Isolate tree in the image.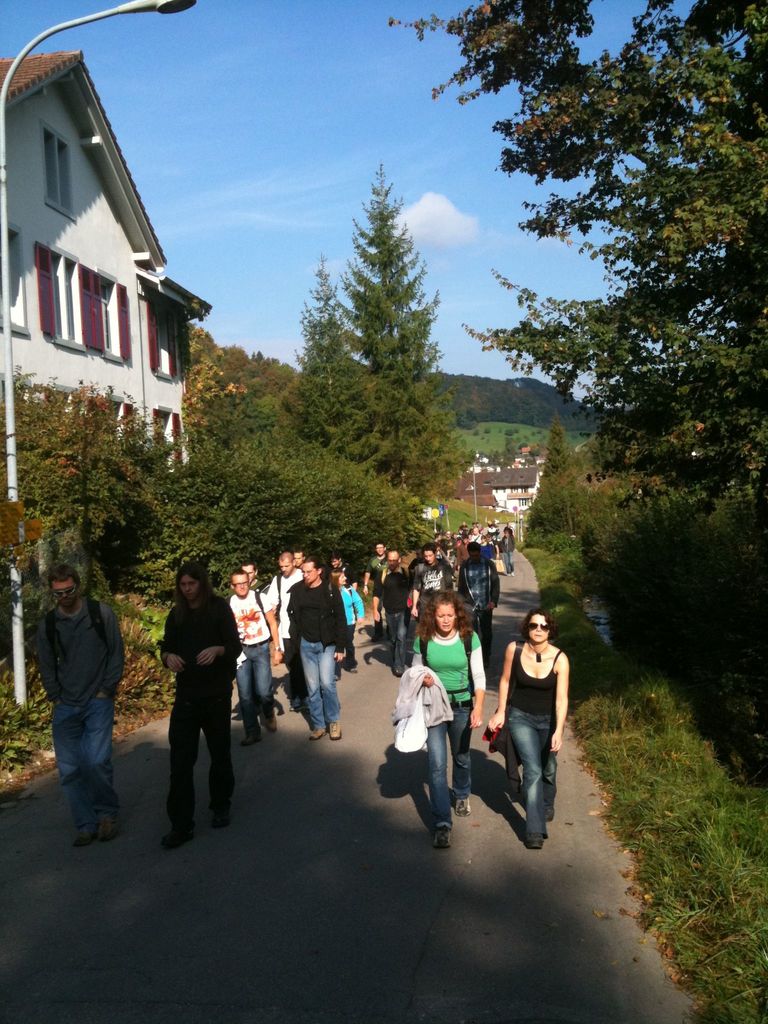
Isolated region: left=330, top=161, right=468, bottom=487.
